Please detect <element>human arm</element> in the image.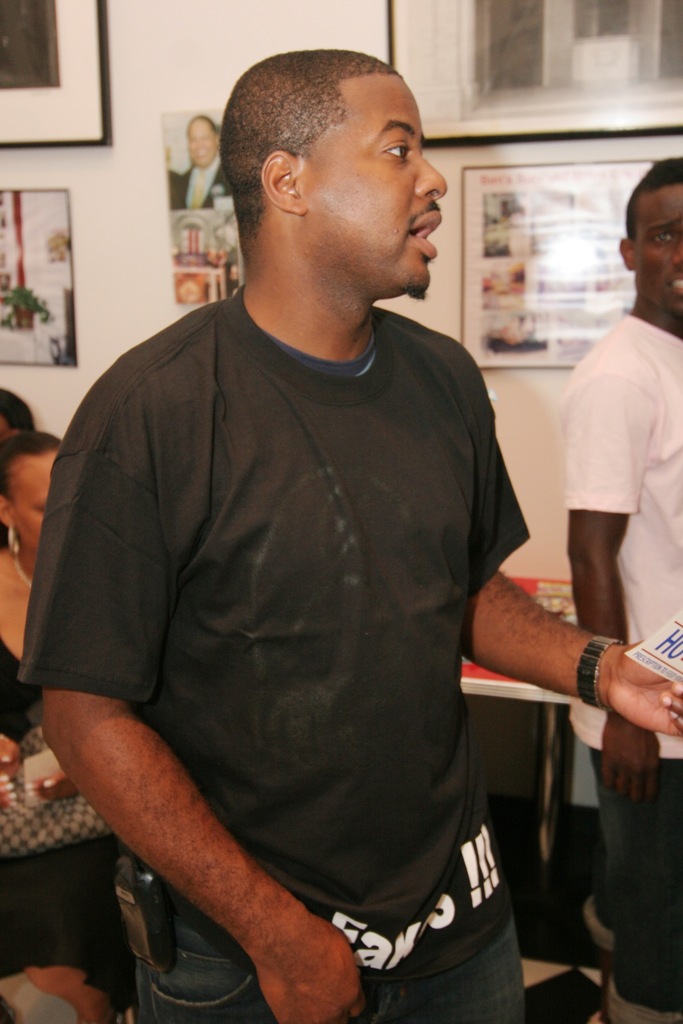
(left=561, top=350, right=656, bottom=810).
